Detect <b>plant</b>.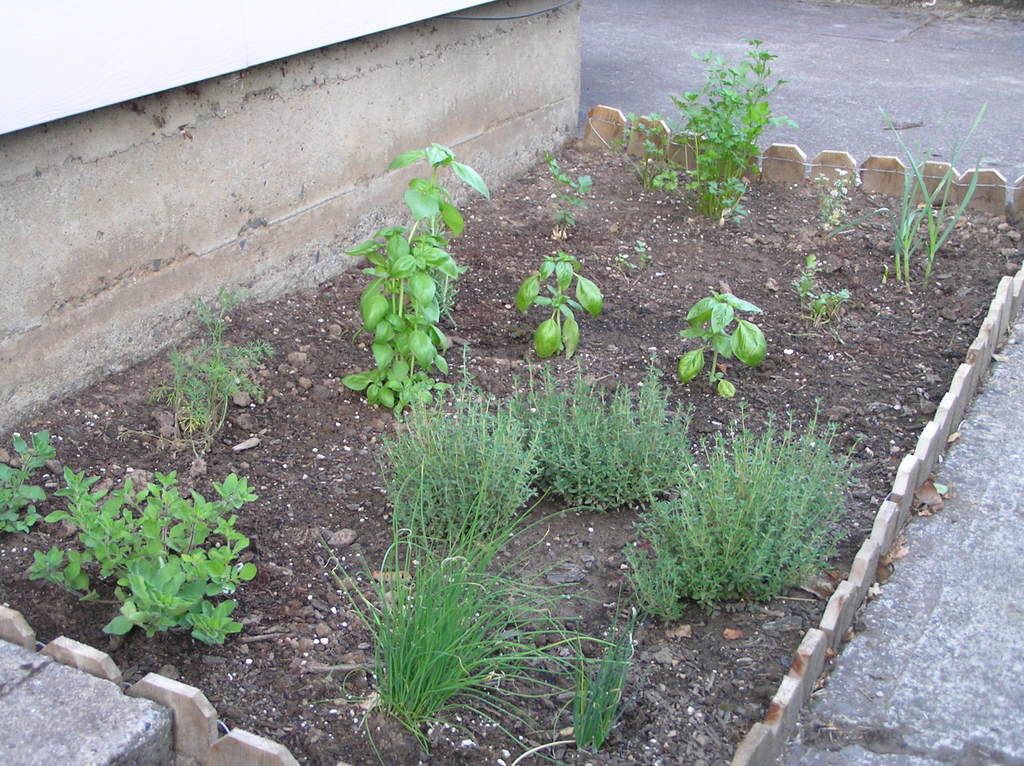
Detected at <bbox>541, 154, 600, 240</bbox>.
